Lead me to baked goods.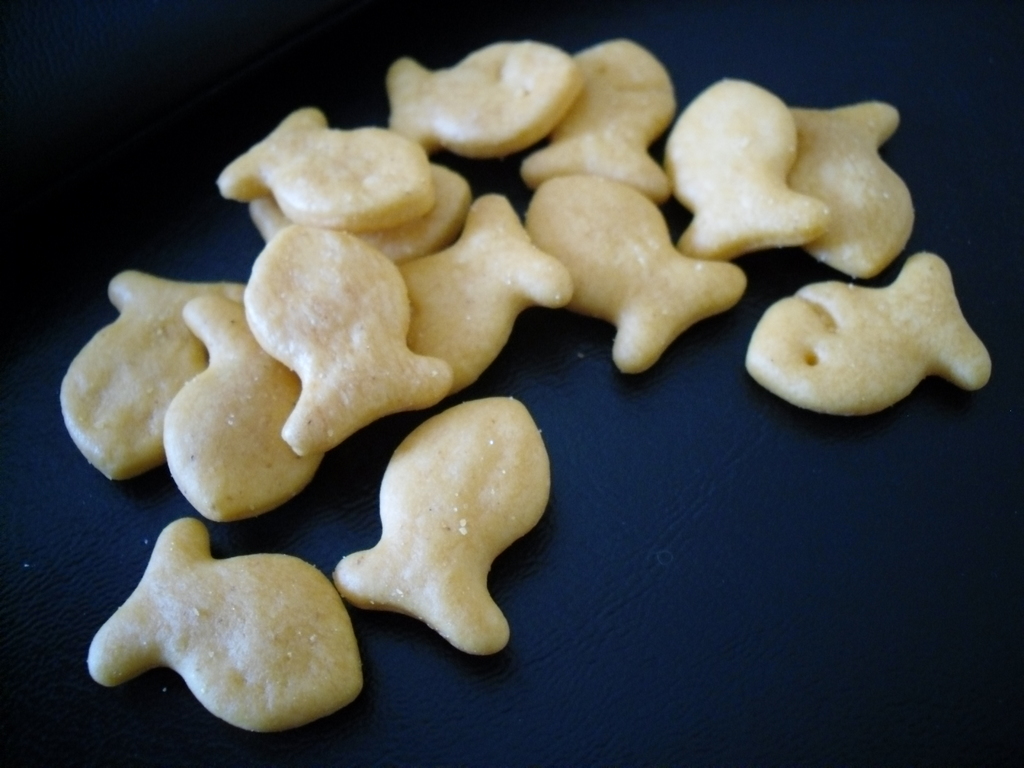
Lead to BBox(81, 516, 367, 735).
